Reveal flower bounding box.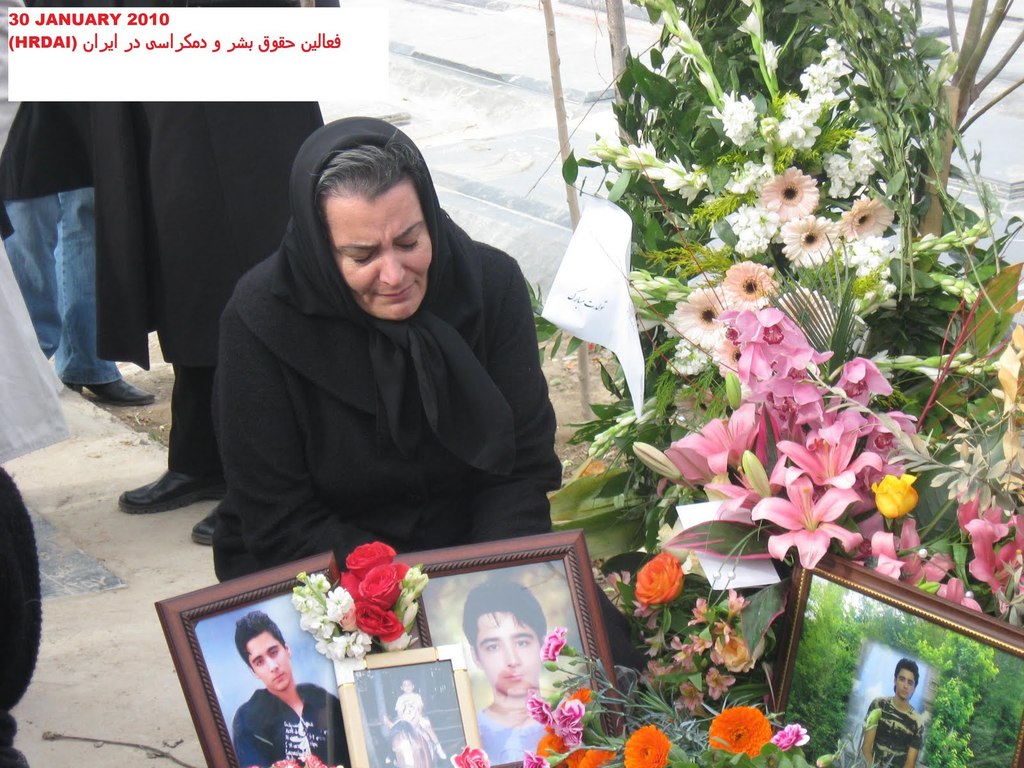
Revealed: x1=971 y1=497 x2=1023 y2=627.
